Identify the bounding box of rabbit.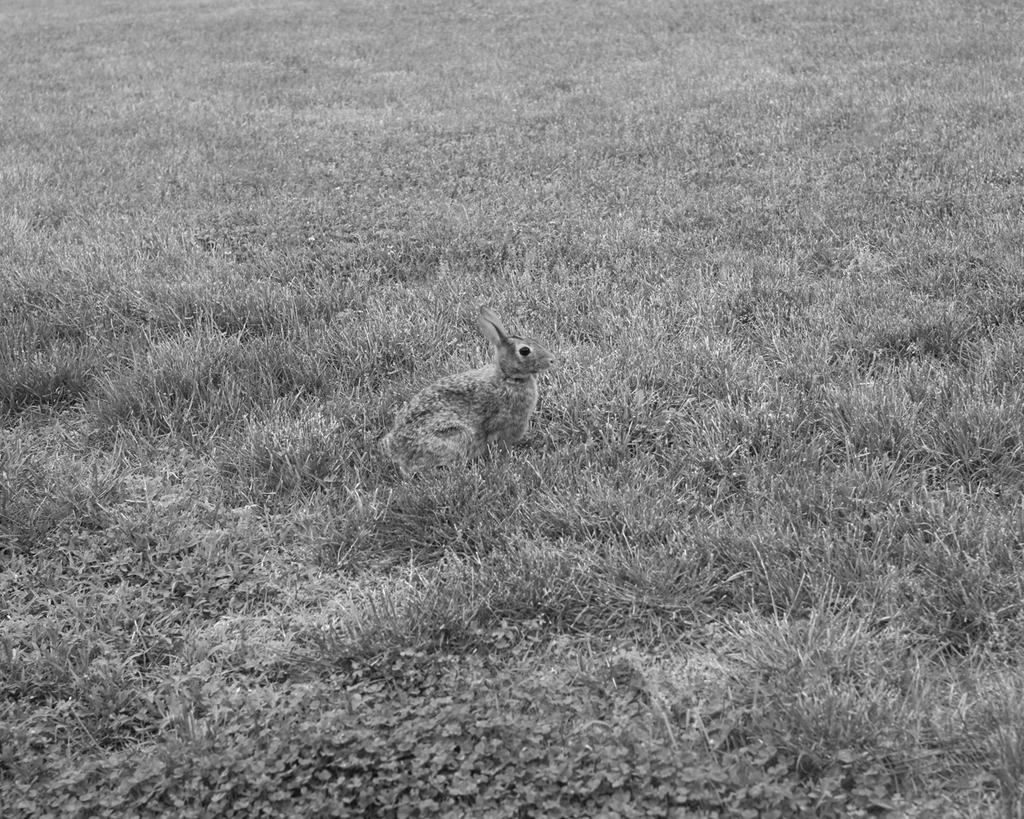
<box>387,305,558,462</box>.
